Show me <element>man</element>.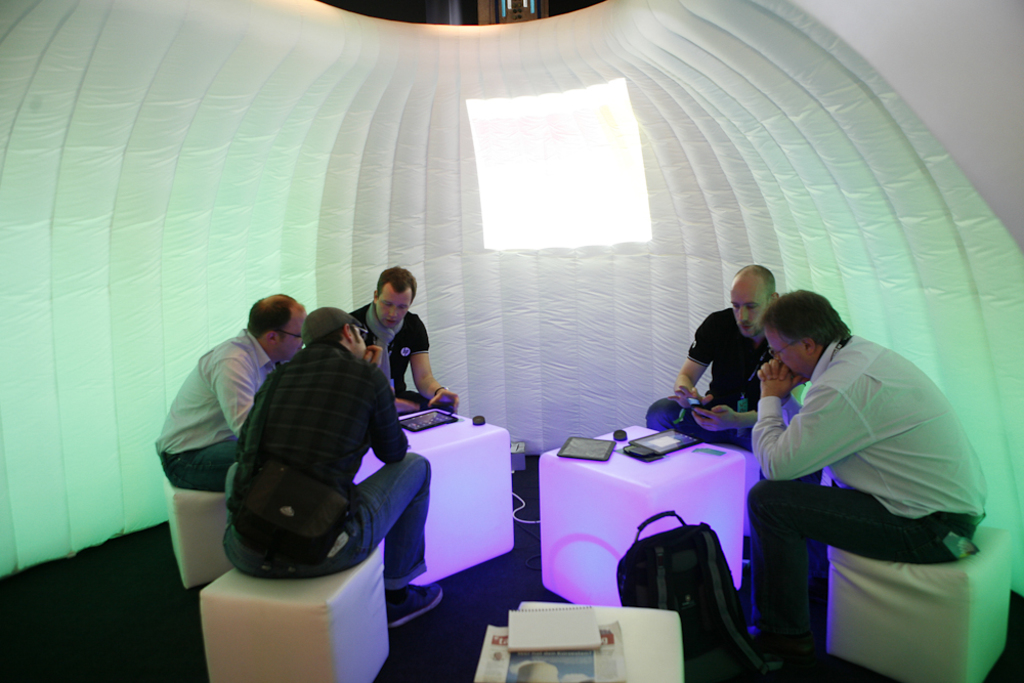
<element>man</element> is here: (150,287,310,501).
